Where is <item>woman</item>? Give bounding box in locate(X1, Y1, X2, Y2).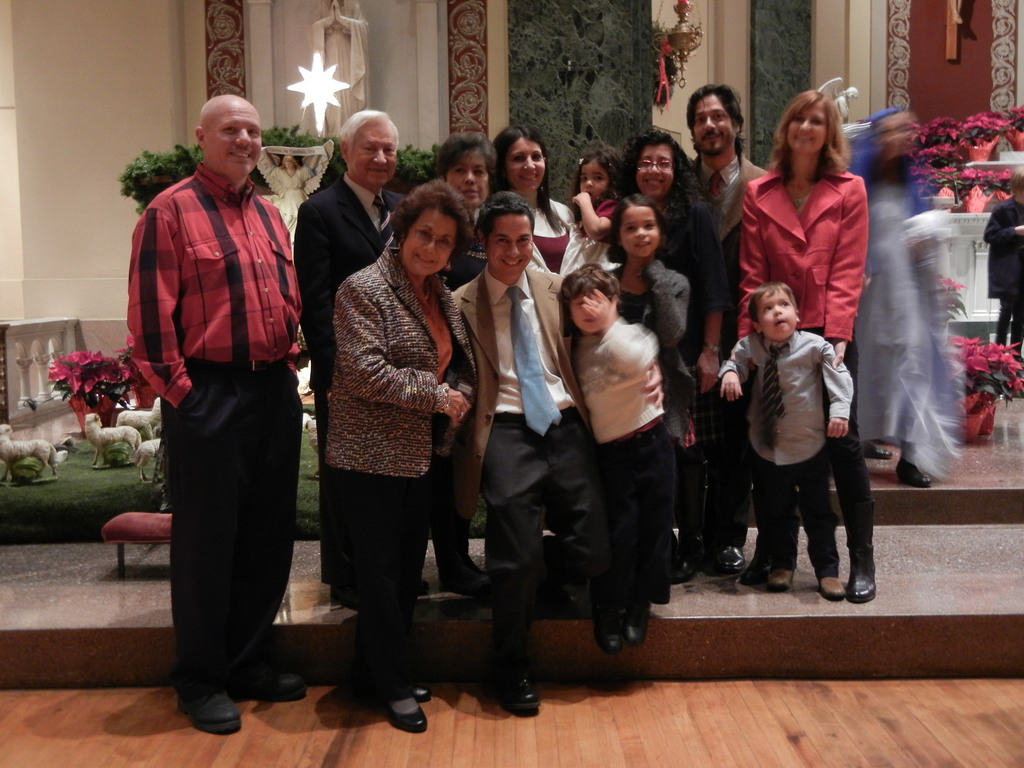
locate(438, 134, 495, 283).
